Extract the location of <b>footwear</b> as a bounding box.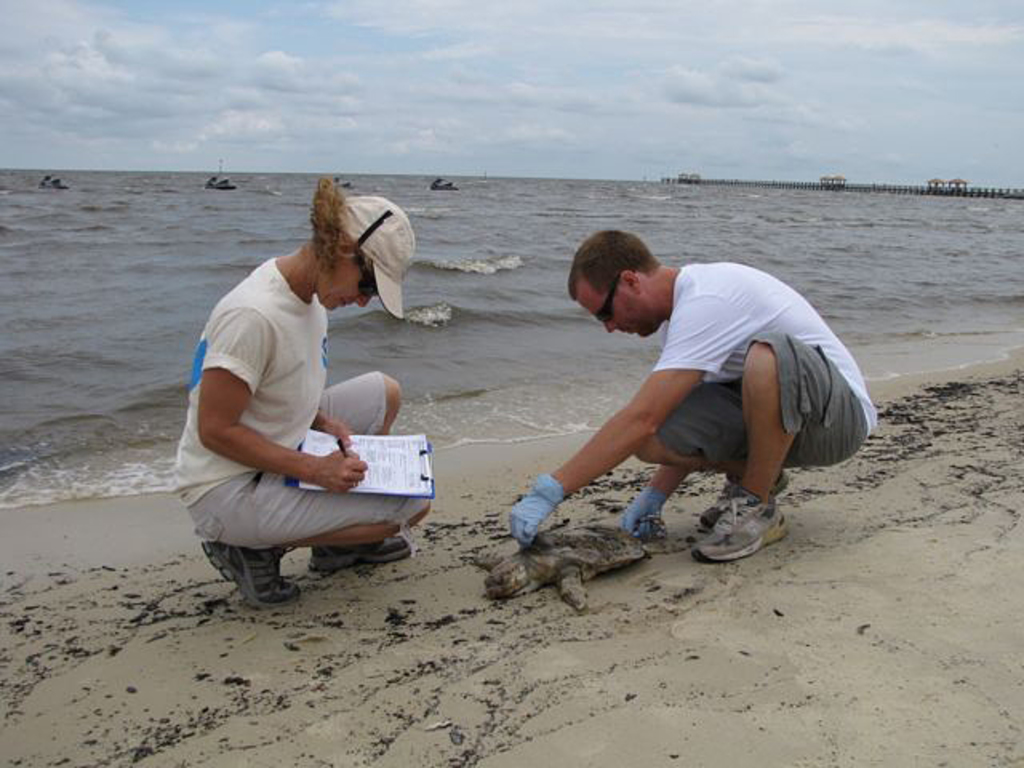
[x1=690, y1=493, x2=794, y2=565].
